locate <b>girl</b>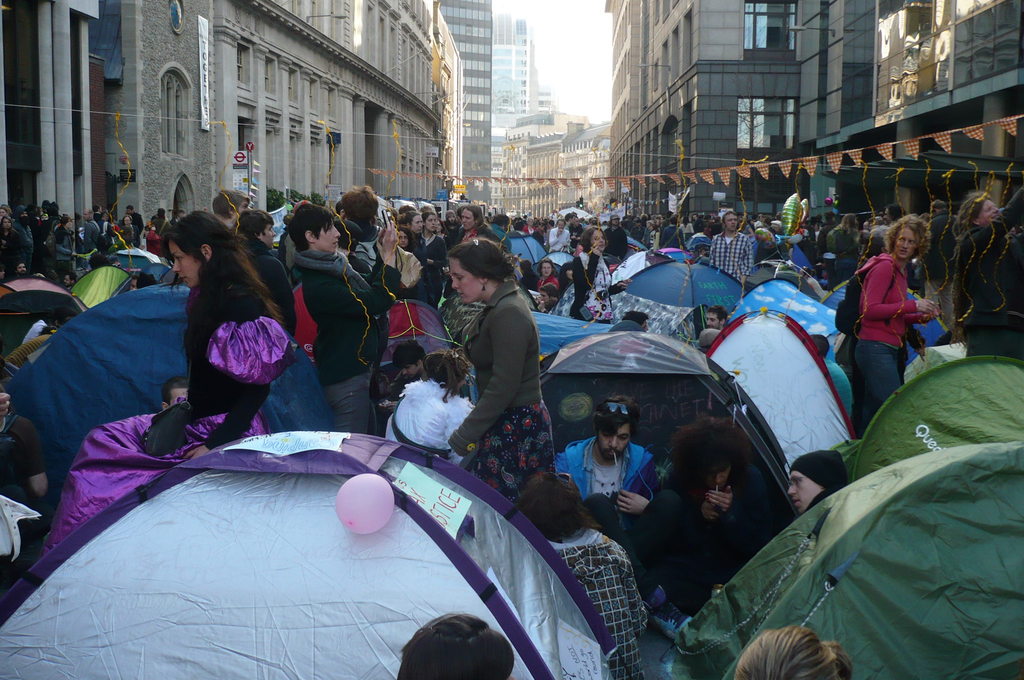
crop(382, 344, 478, 466)
